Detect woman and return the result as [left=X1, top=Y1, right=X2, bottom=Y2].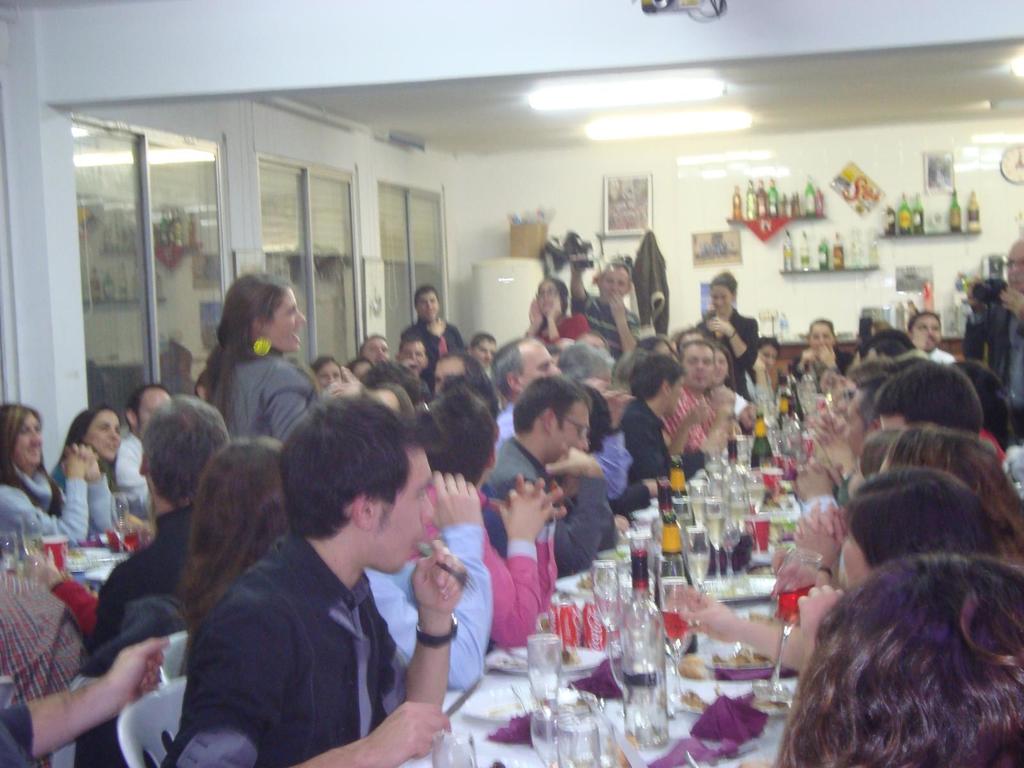
[left=885, top=426, right=1023, bottom=524].
